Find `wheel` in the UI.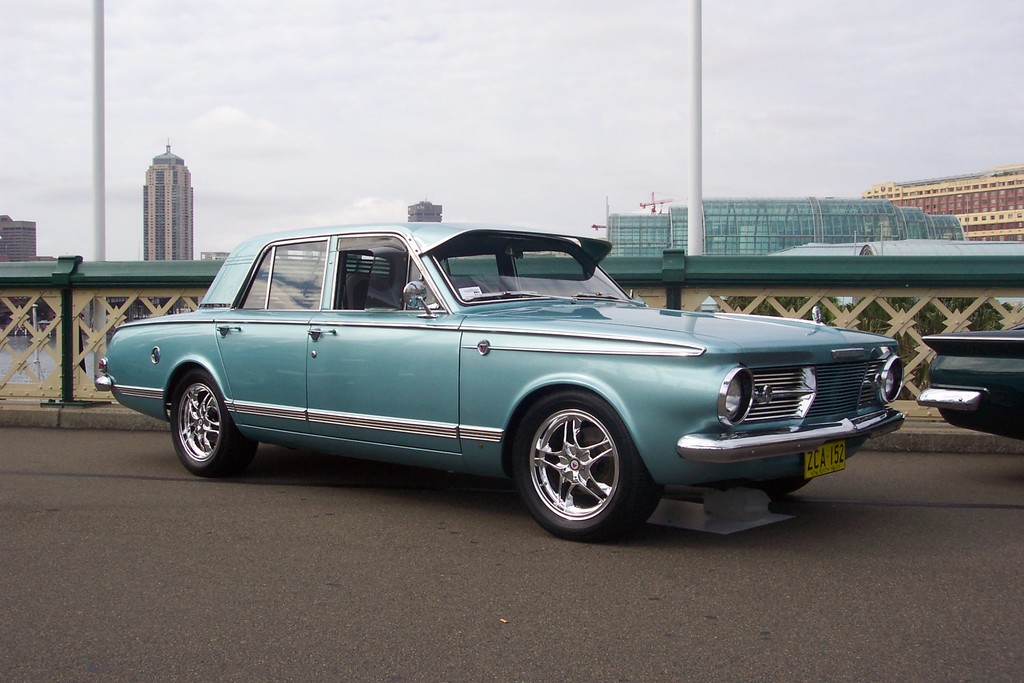
UI element at rect(168, 370, 260, 479).
